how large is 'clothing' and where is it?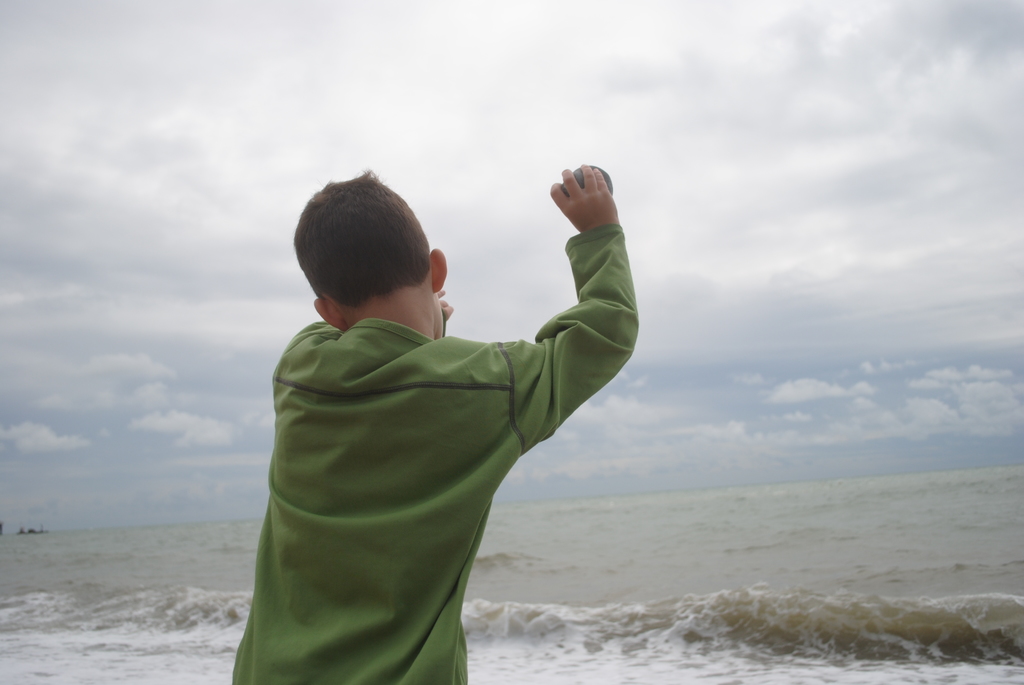
Bounding box: locate(230, 233, 623, 666).
